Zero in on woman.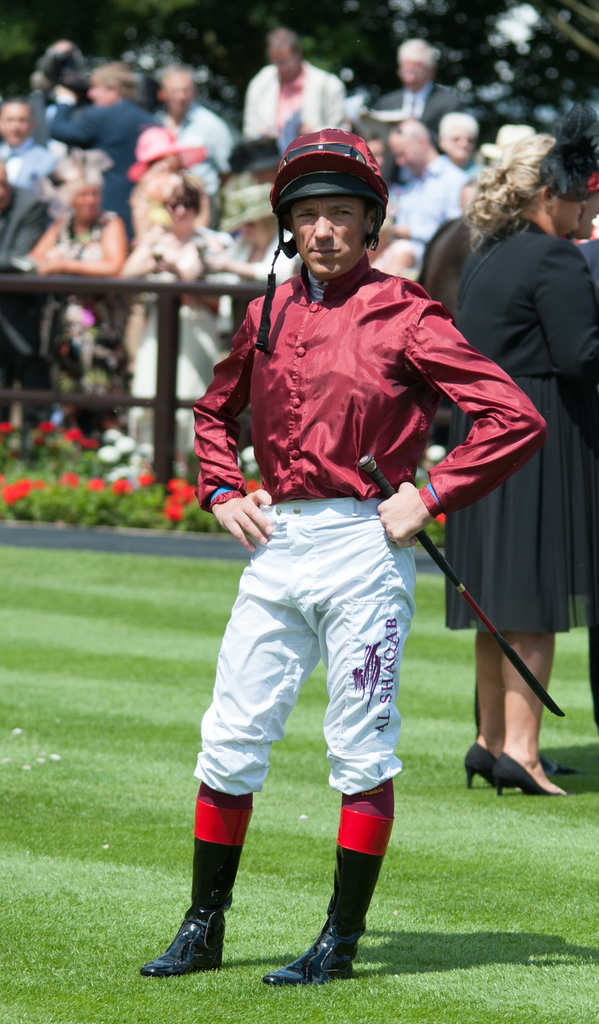
Zeroed in: 131 180 236 463.
